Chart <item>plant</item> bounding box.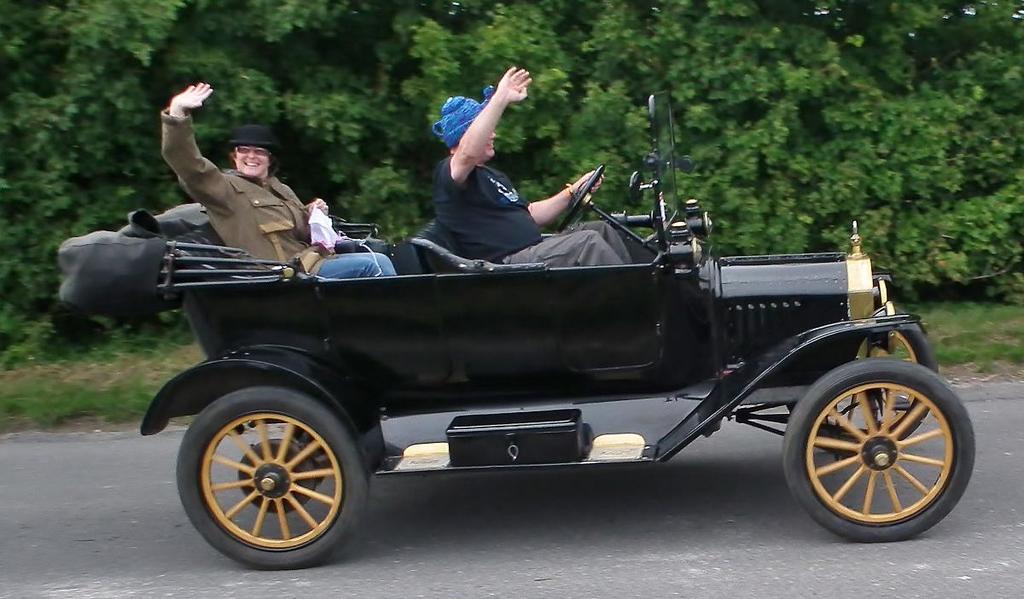
Charted: <region>1, 375, 160, 434</region>.
